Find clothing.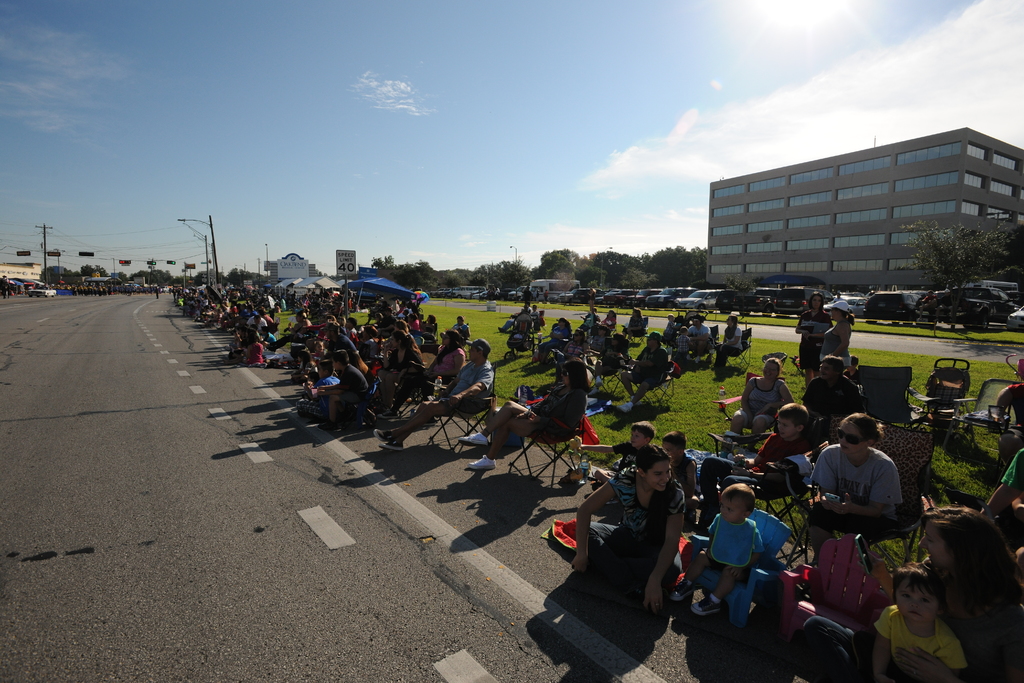
x1=609 y1=436 x2=661 y2=466.
